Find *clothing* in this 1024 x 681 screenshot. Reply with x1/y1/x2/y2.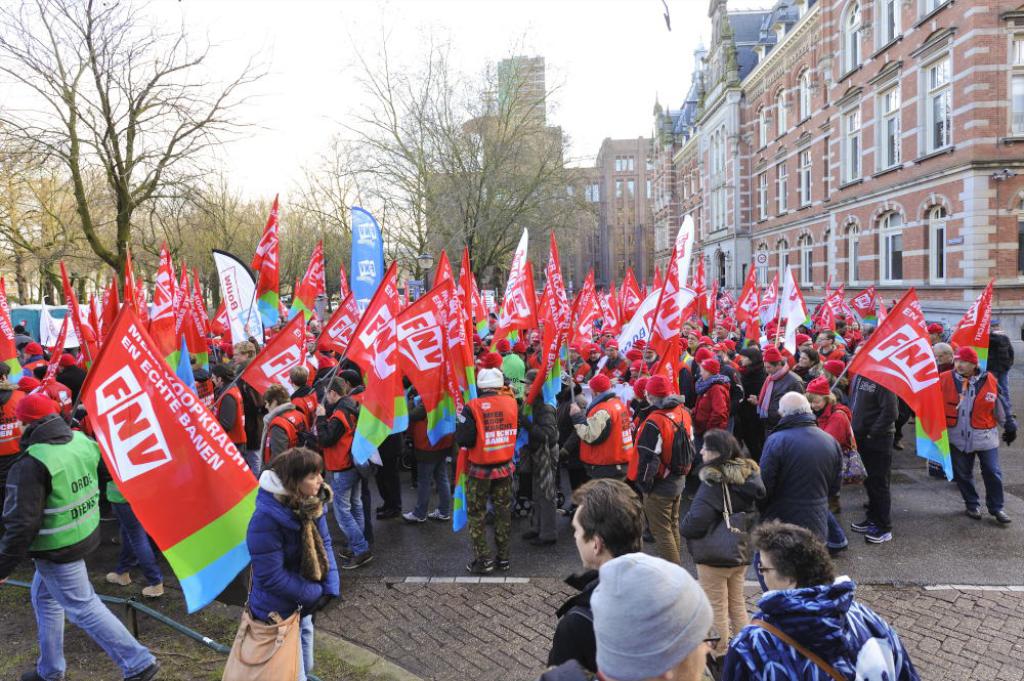
351/384/367/414.
